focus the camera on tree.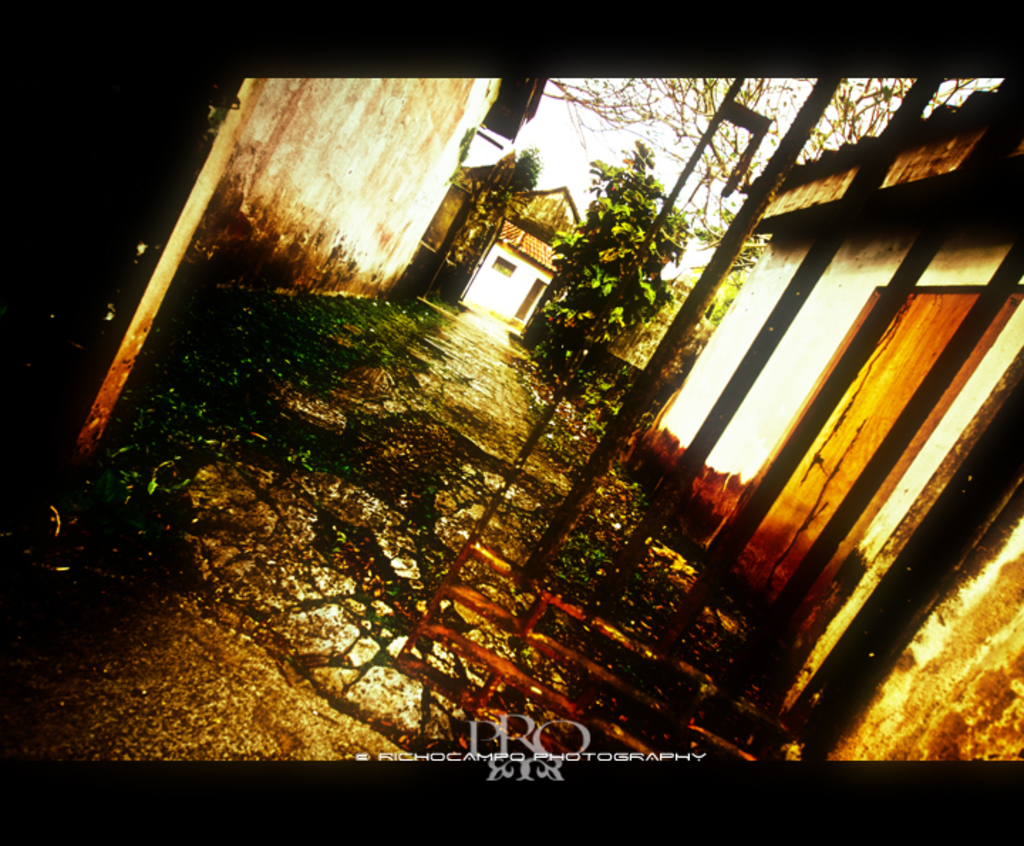
Focus region: x1=552, y1=139, x2=684, y2=381.
